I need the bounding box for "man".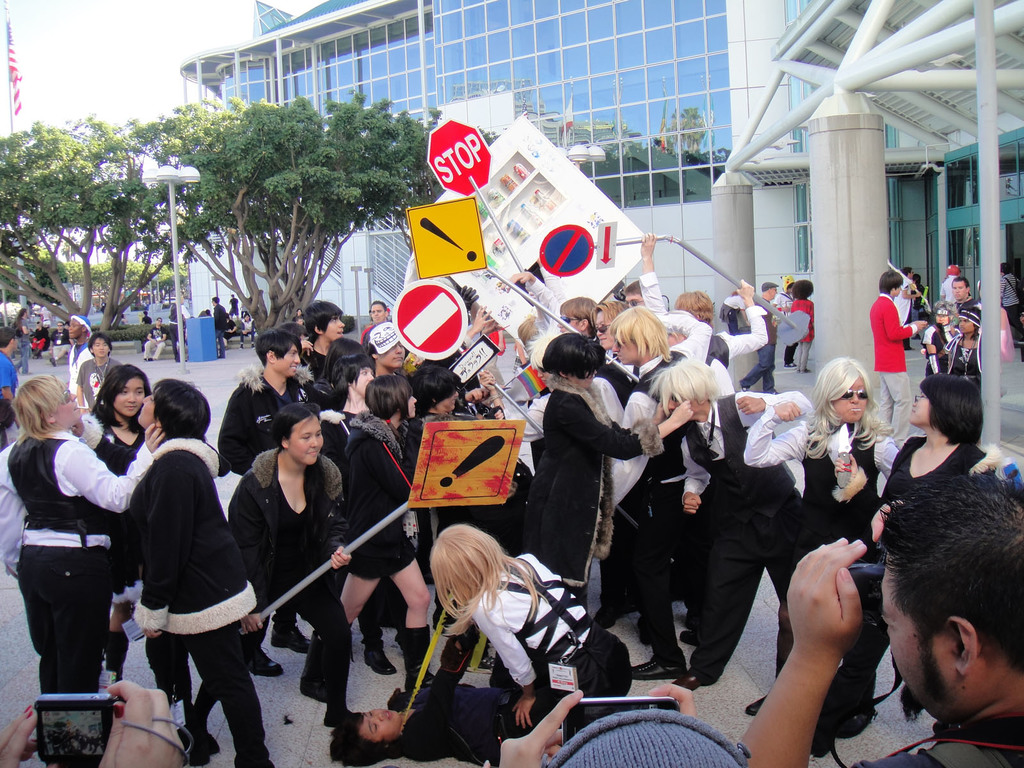
Here it is: 211/298/227/359.
